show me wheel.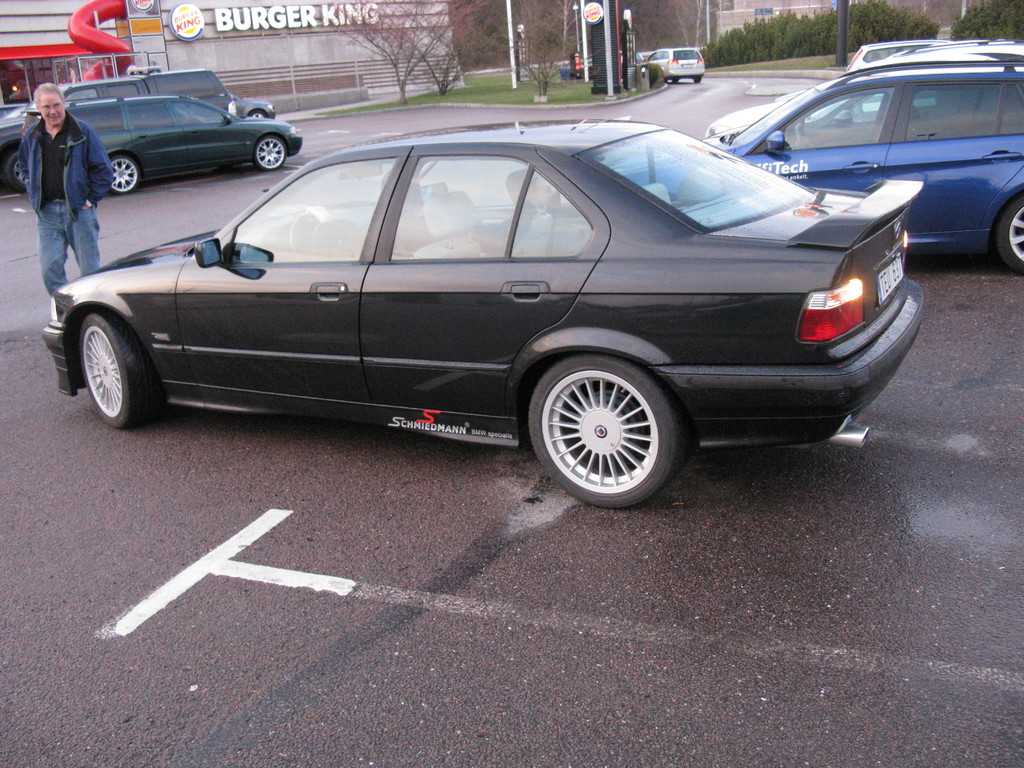
wheel is here: Rect(109, 152, 139, 192).
